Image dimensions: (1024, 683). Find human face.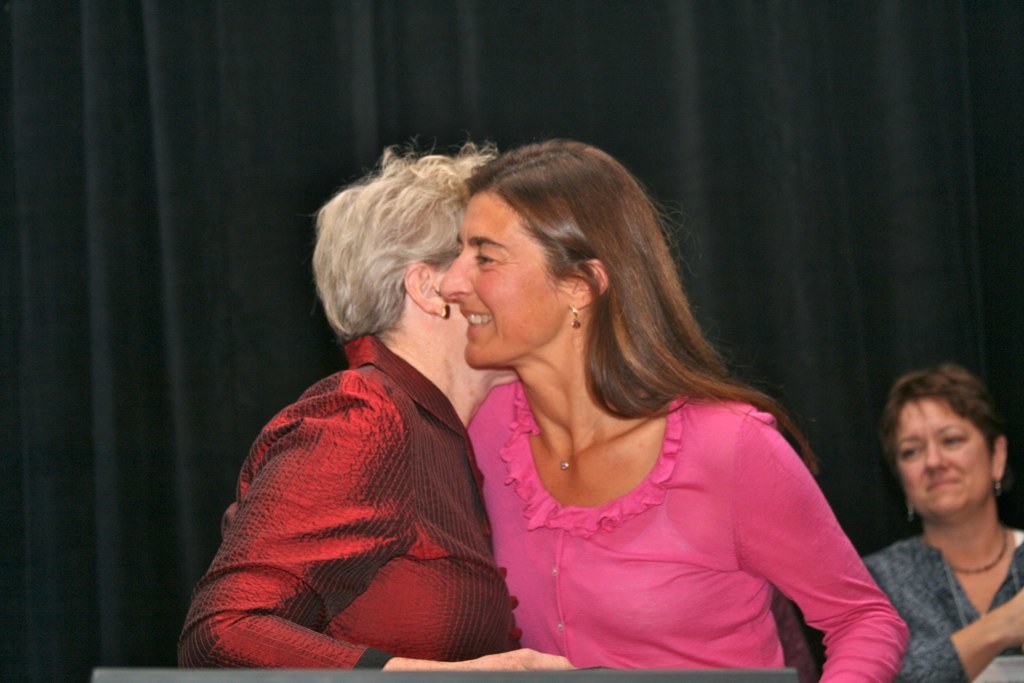
(left=899, top=392, right=989, bottom=519).
